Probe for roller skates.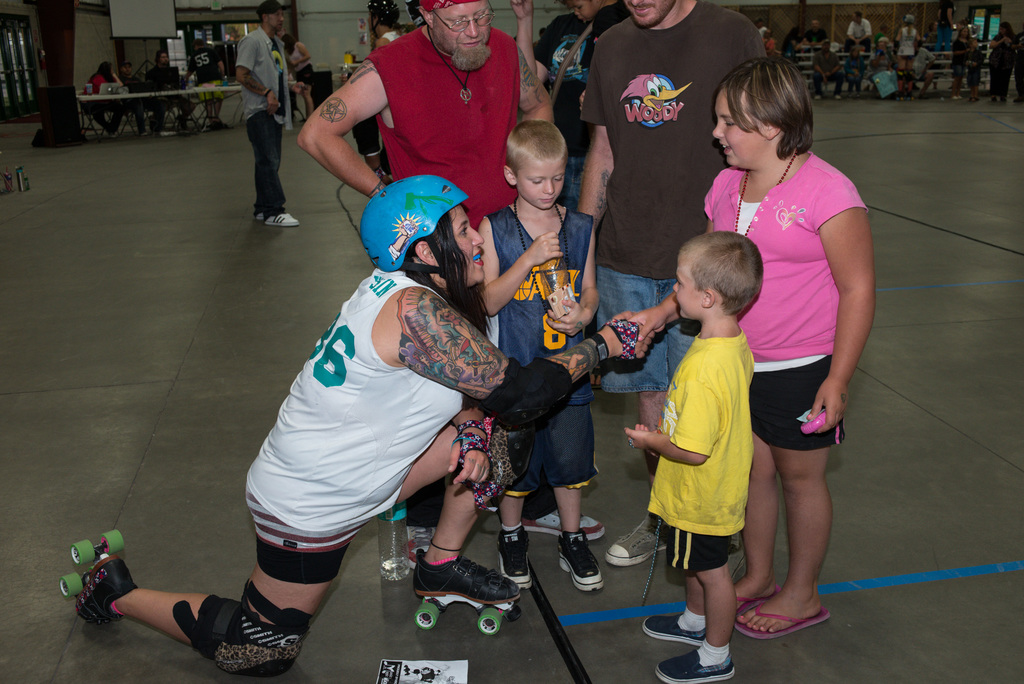
Probe result: Rect(56, 529, 141, 628).
